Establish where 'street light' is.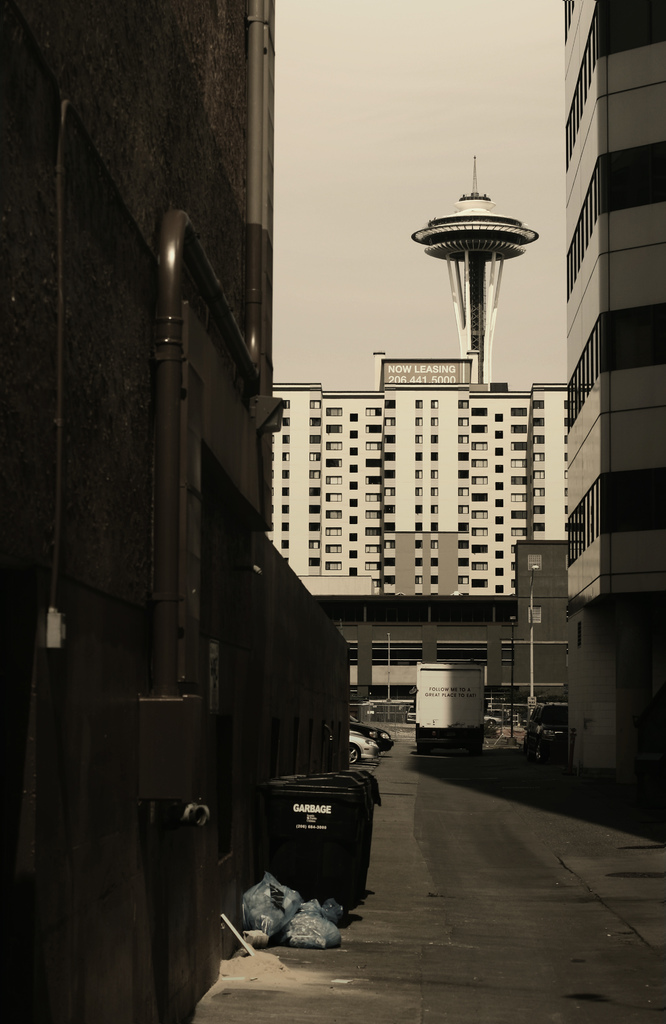
Established at {"left": 530, "top": 564, "right": 539, "bottom": 719}.
